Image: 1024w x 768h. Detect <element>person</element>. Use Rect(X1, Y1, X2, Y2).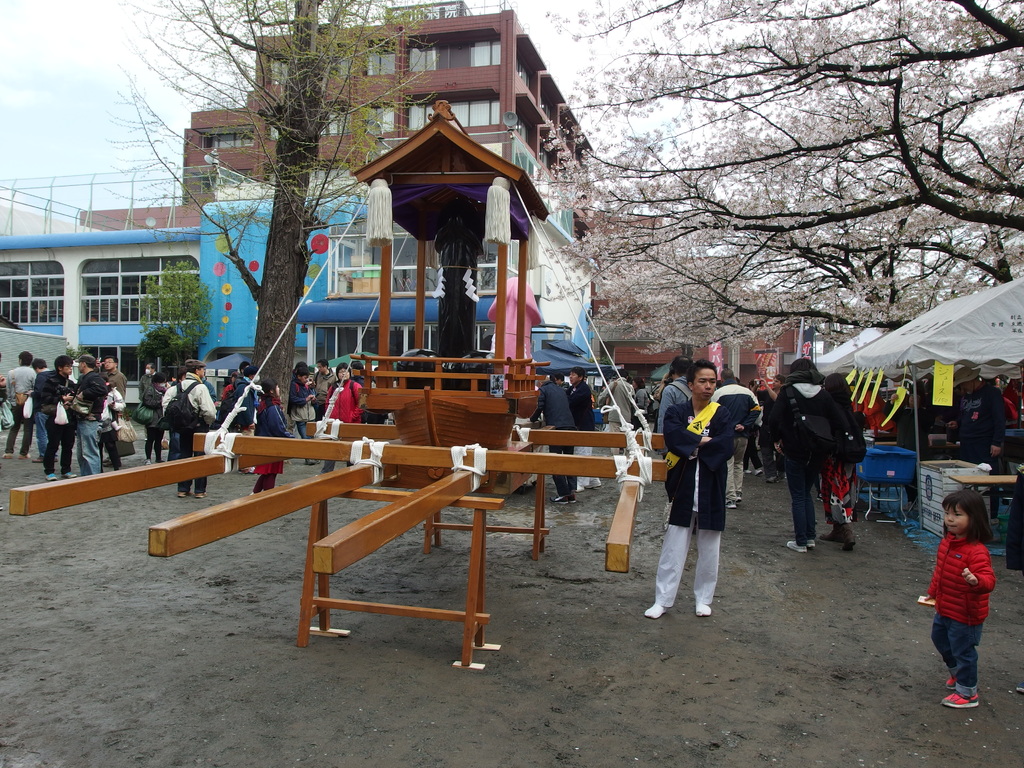
Rect(566, 366, 602, 486).
